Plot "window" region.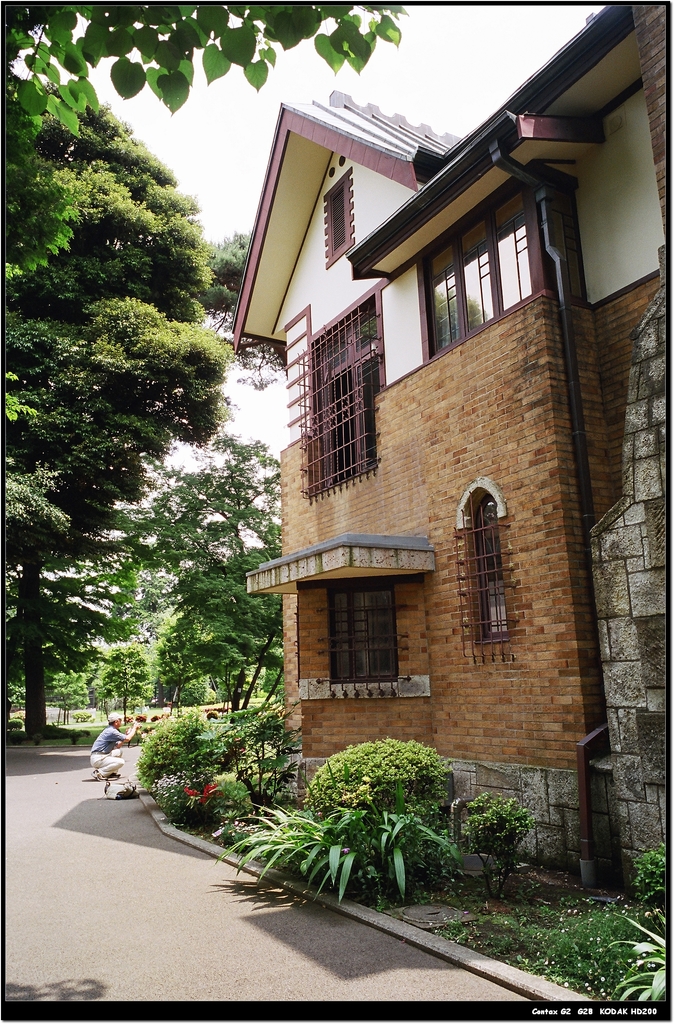
Plotted at locate(426, 184, 533, 359).
